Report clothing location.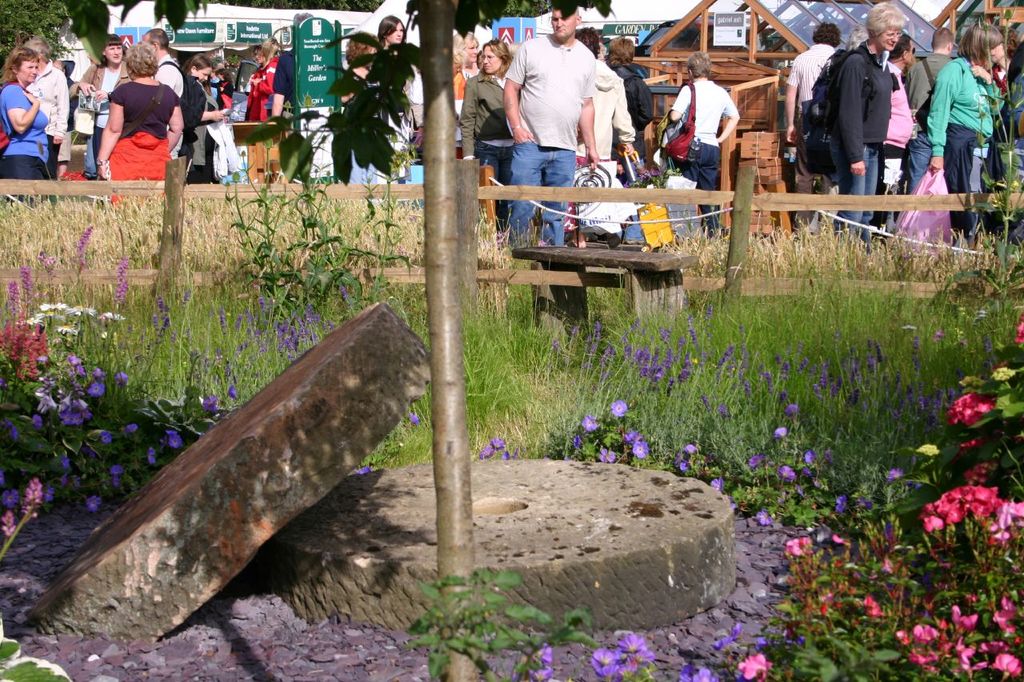
Report: (left=869, top=64, right=915, bottom=141).
